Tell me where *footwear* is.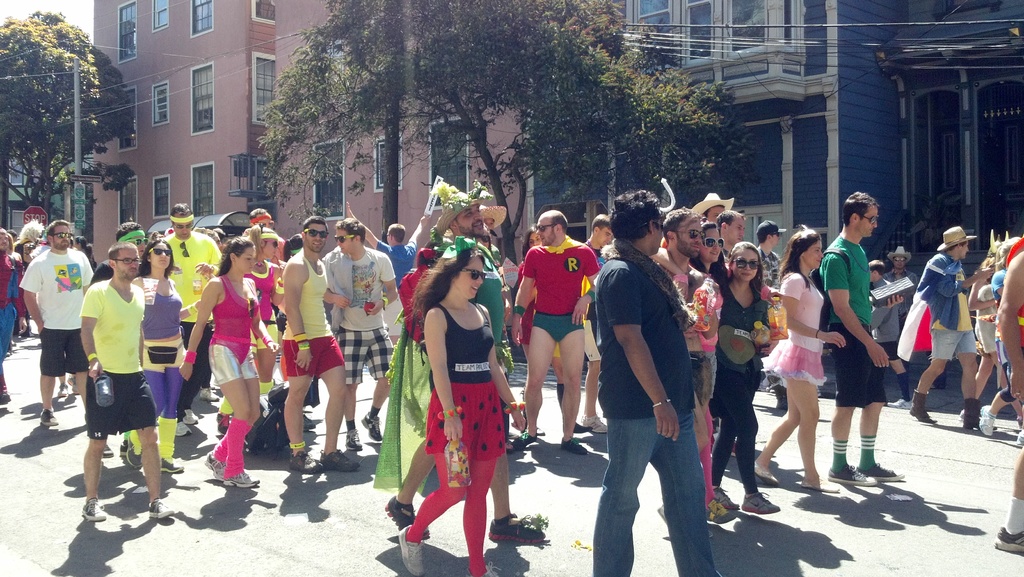
*footwear* is at [x1=173, y1=422, x2=189, y2=434].
